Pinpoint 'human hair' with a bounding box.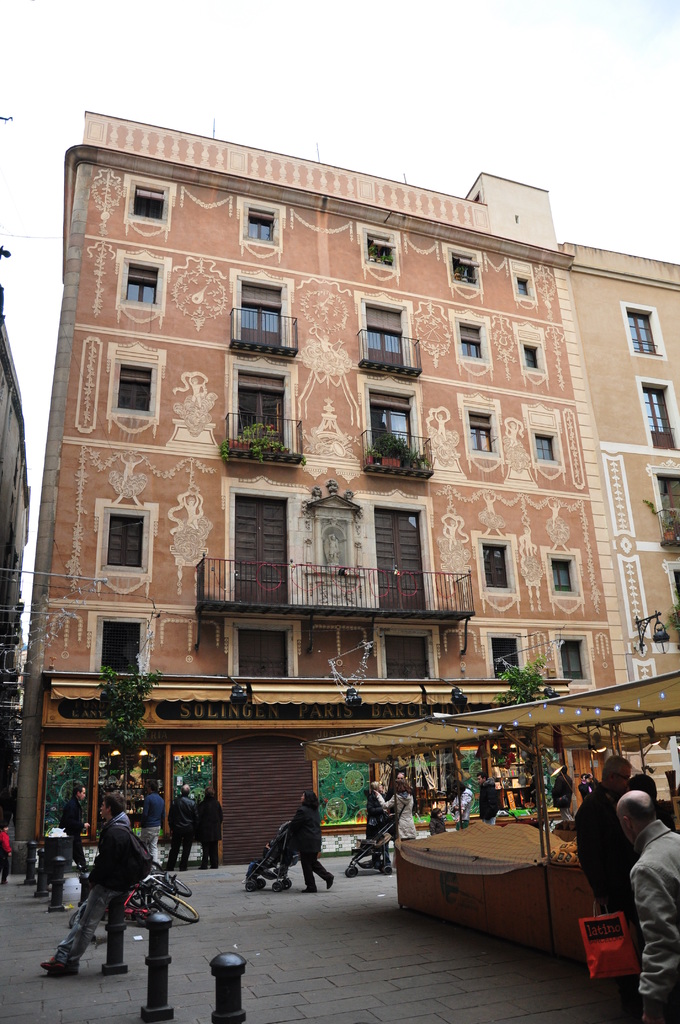
{"x1": 207, "y1": 789, "x2": 214, "y2": 796}.
